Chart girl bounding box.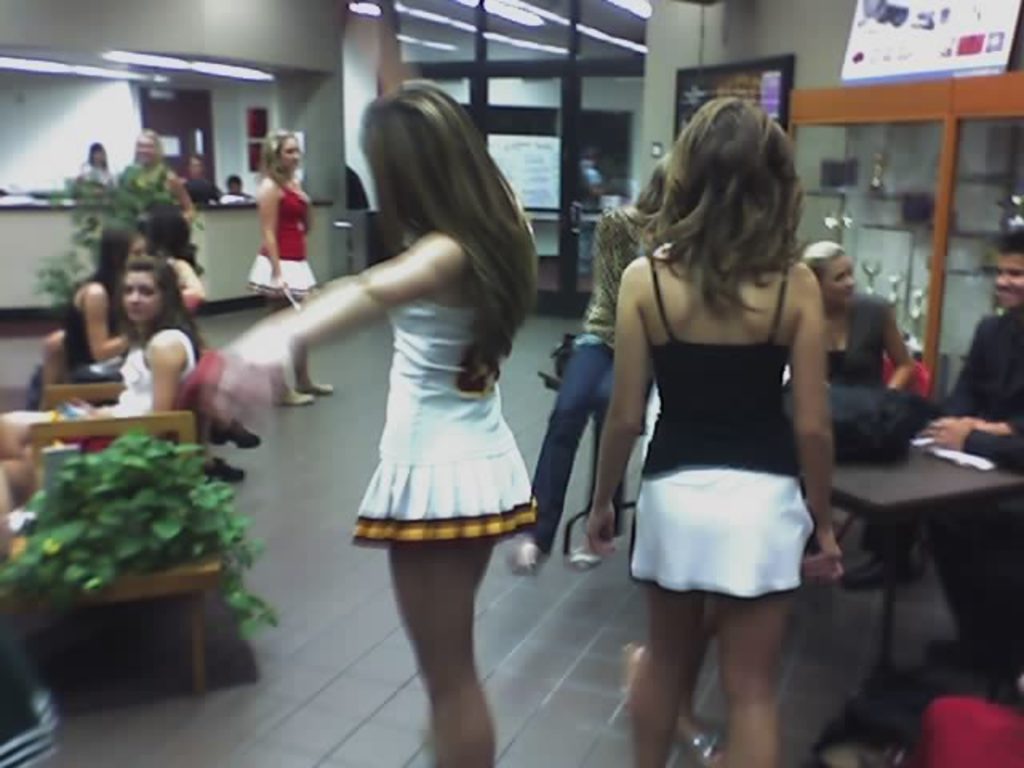
Charted: pyautogui.locateOnScreen(246, 130, 334, 406).
